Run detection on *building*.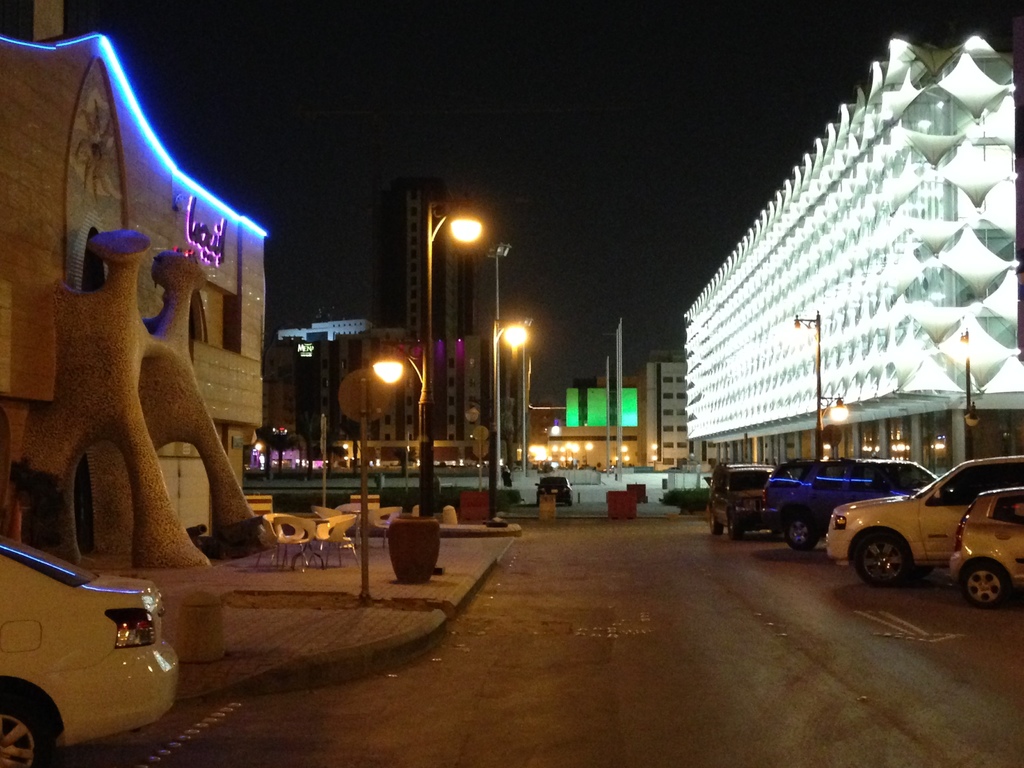
Result: [545, 381, 637, 468].
